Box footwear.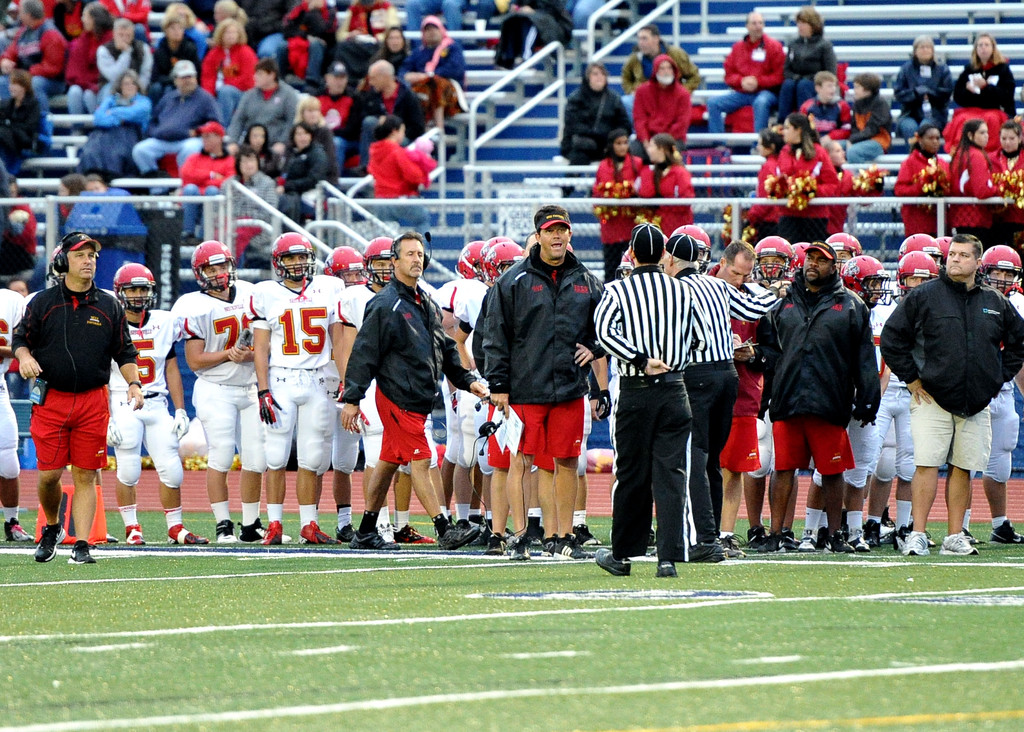
{"left": 721, "top": 530, "right": 747, "bottom": 560}.
